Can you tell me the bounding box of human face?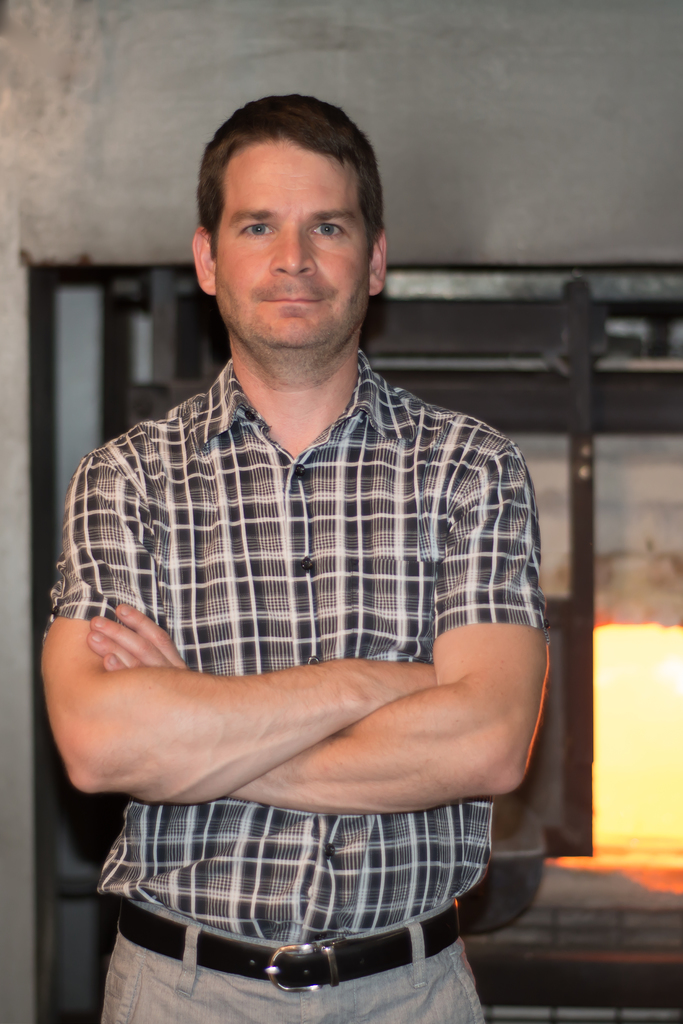
l=212, t=137, r=366, b=347.
